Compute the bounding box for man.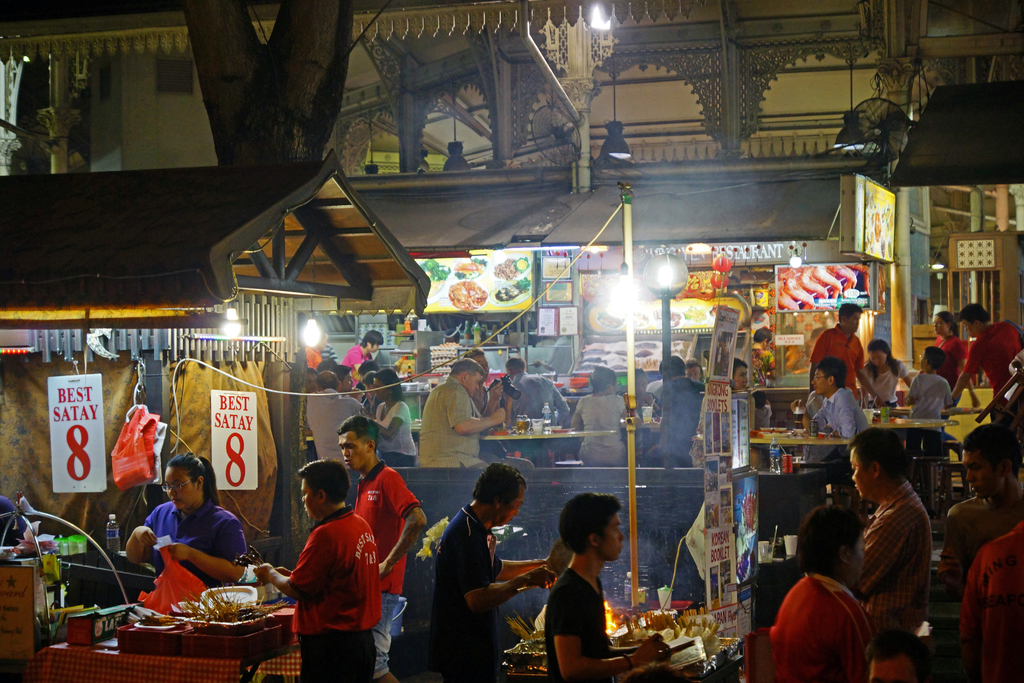
BBox(948, 299, 1023, 390).
